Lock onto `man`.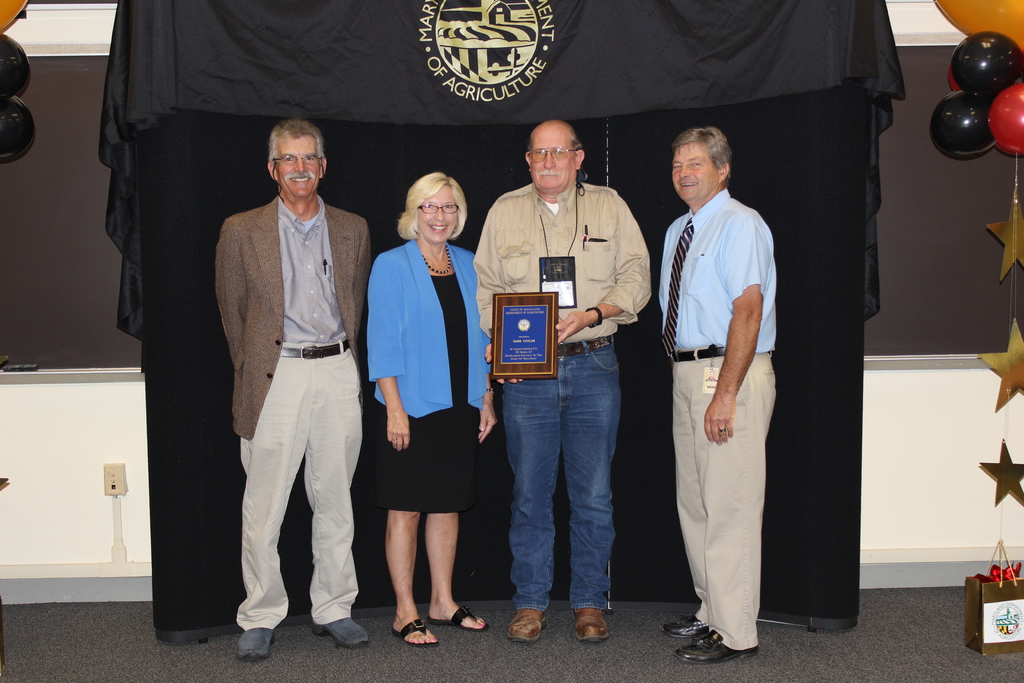
Locked: l=648, t=126, r=784, b=670.
